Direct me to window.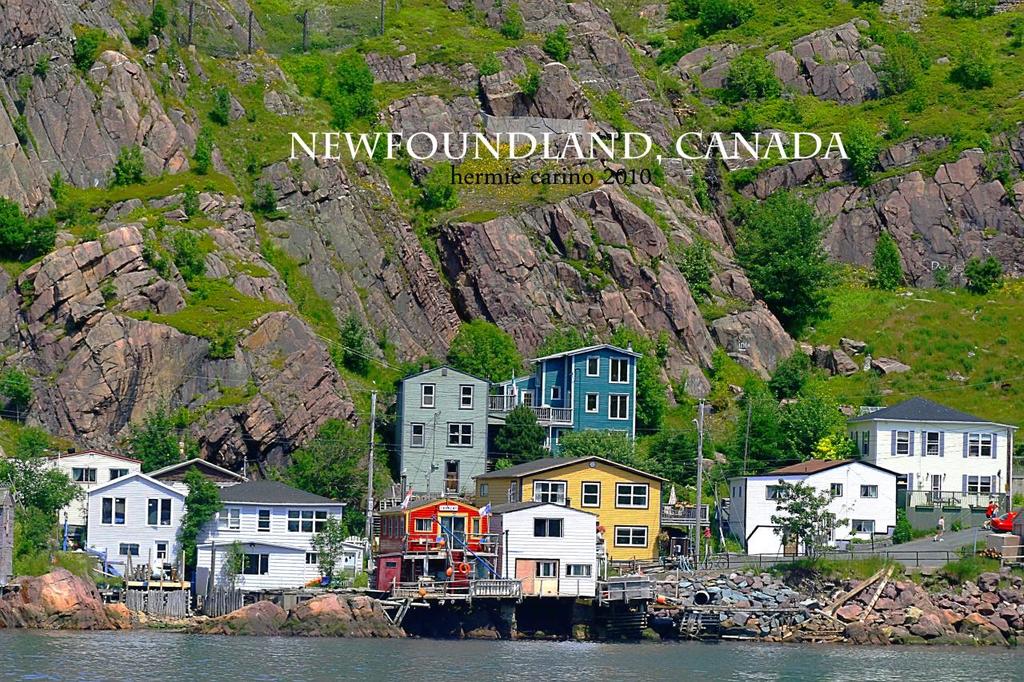
Direction: region(831, 482, 842, 496).
